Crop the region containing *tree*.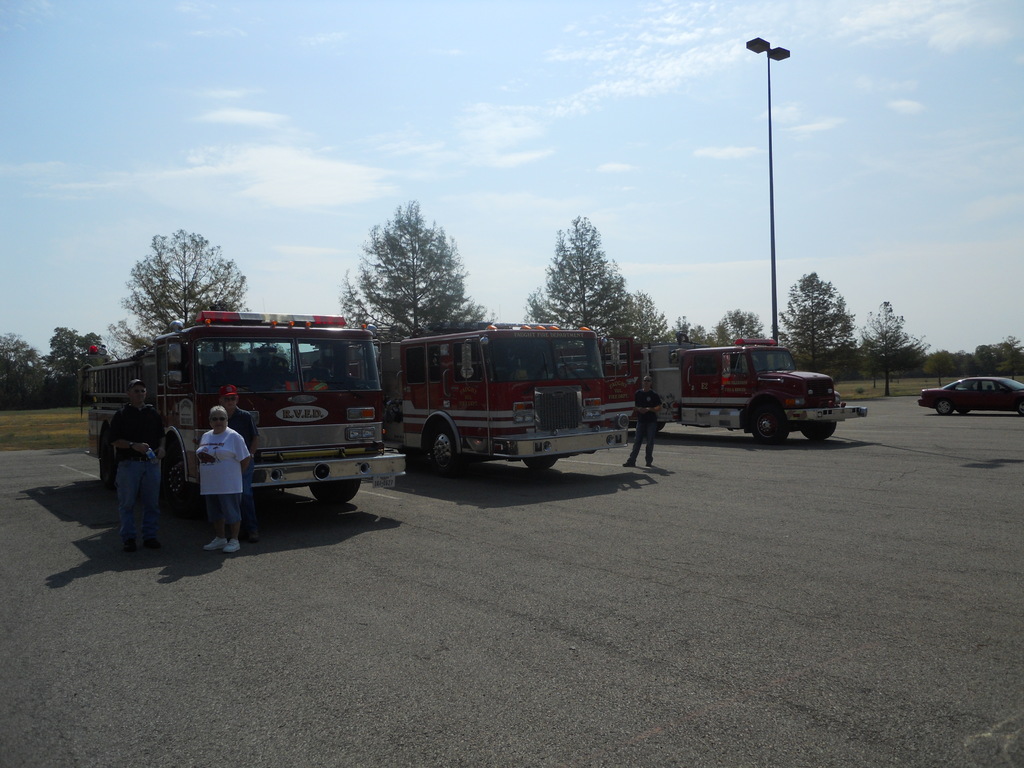
Crop region: bbox=[101, 228, 252, 356].
